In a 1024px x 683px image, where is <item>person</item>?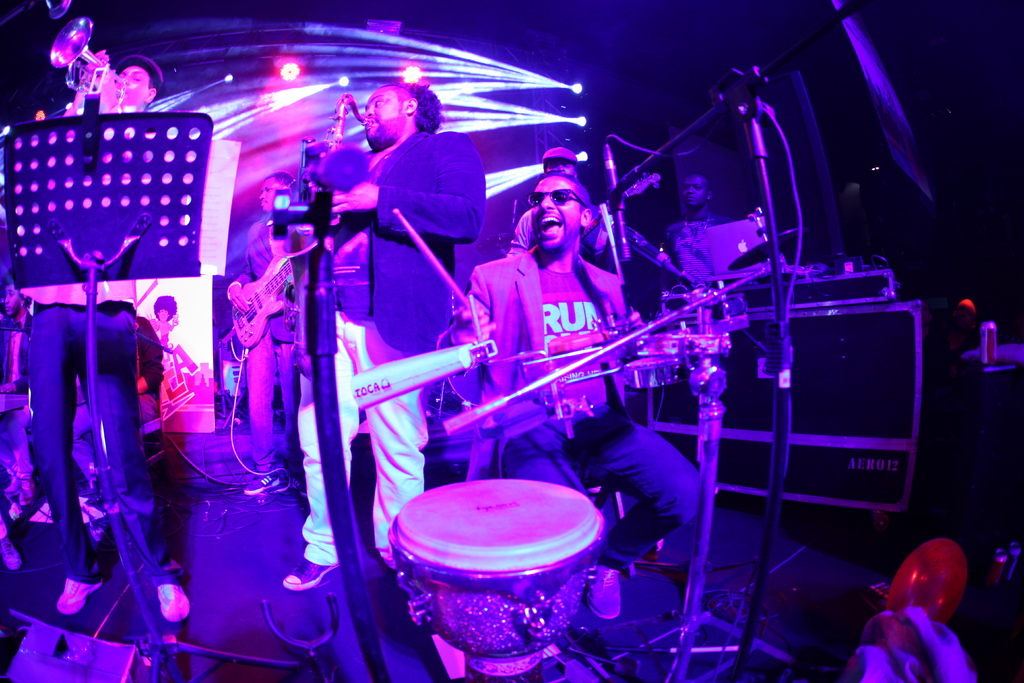
{"left": 280, "top": 81, "right": 492, "bottom": 602}.
